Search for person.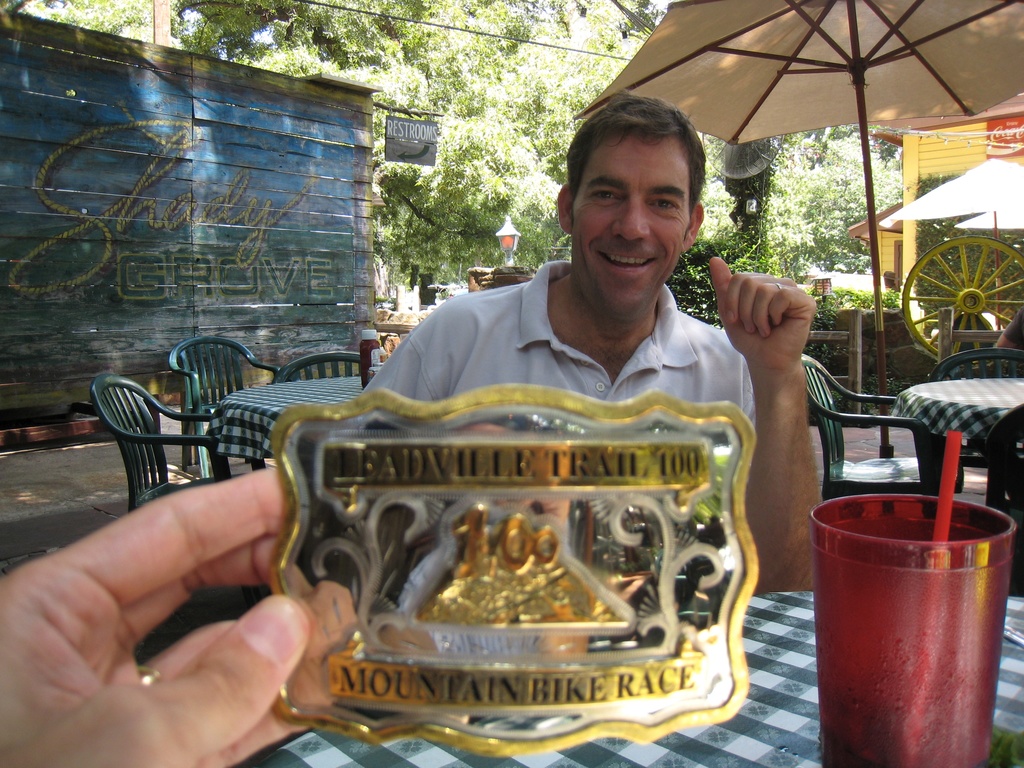
Found at pyautogui.locateOnScreen(1, 460, 312, 767).
